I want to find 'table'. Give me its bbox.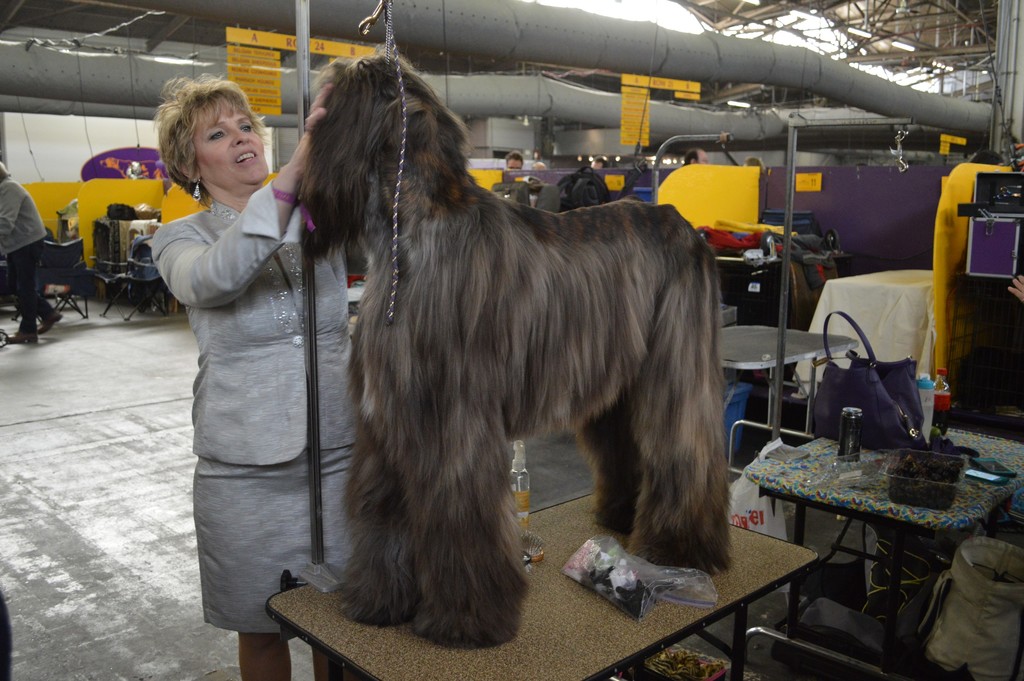
724, 318, 858, 479.
